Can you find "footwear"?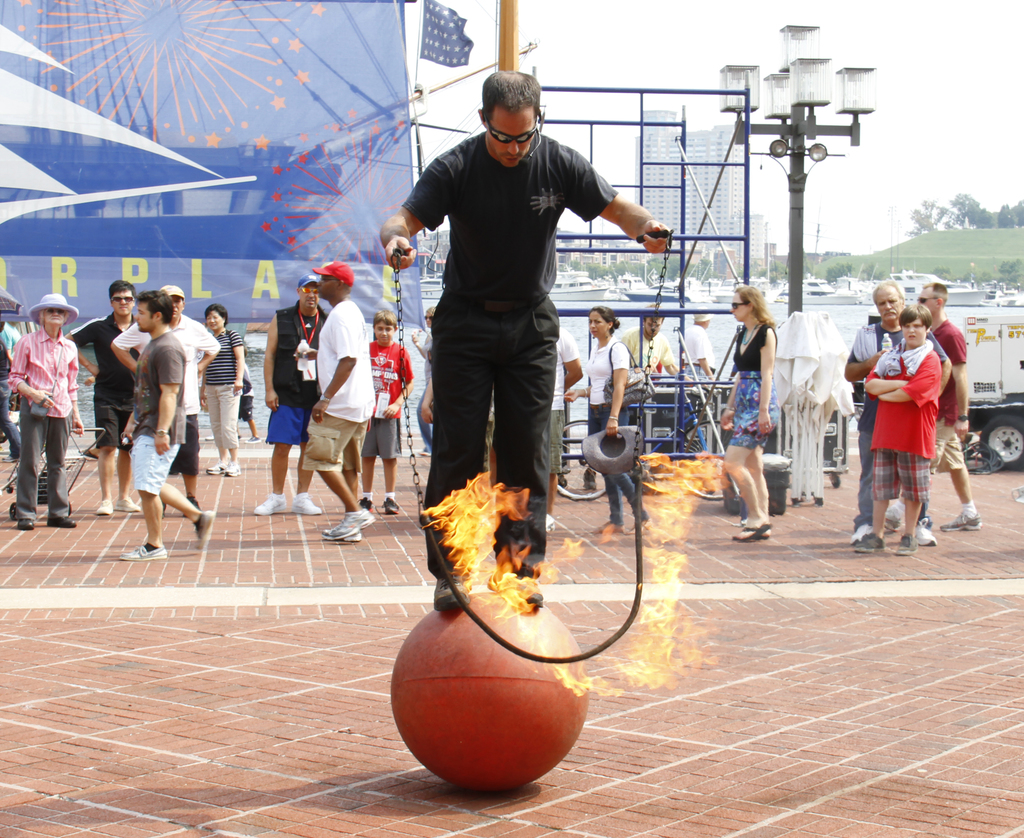
Yes, bounding box: region(115, 498, 134, 513).
